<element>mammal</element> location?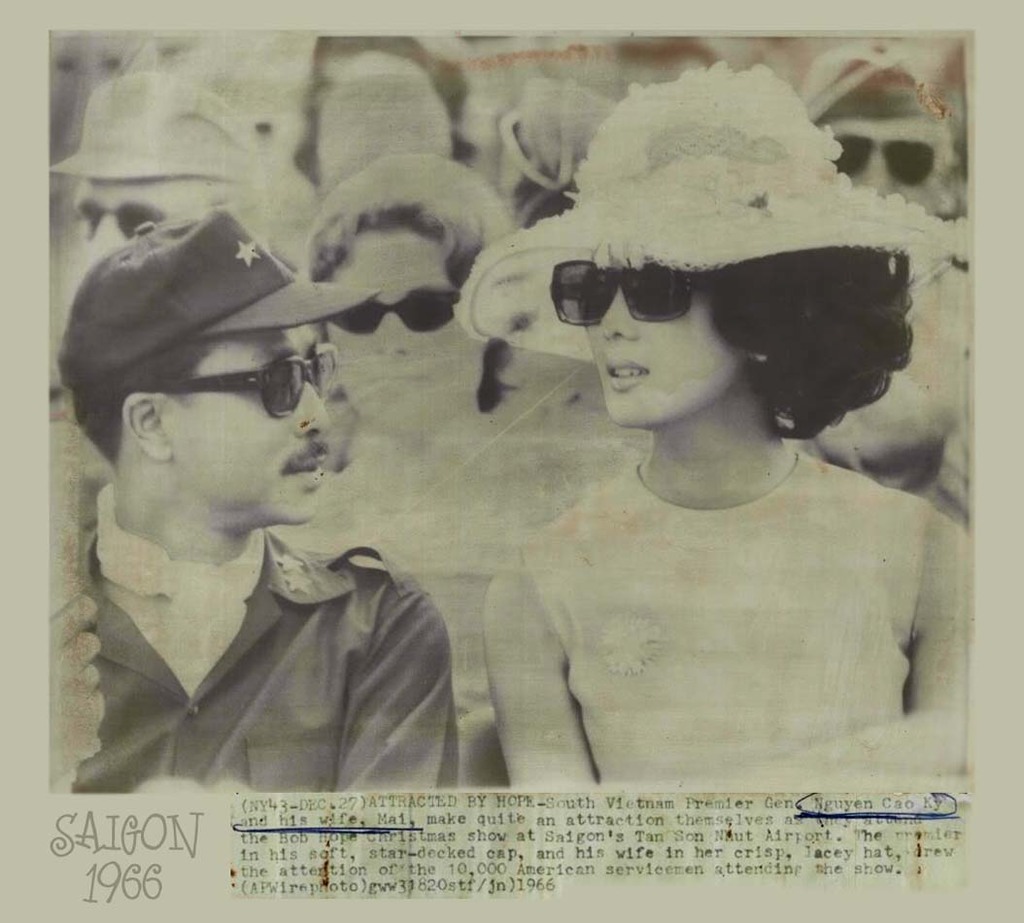
<region>46, 67, 352, 281</region>
